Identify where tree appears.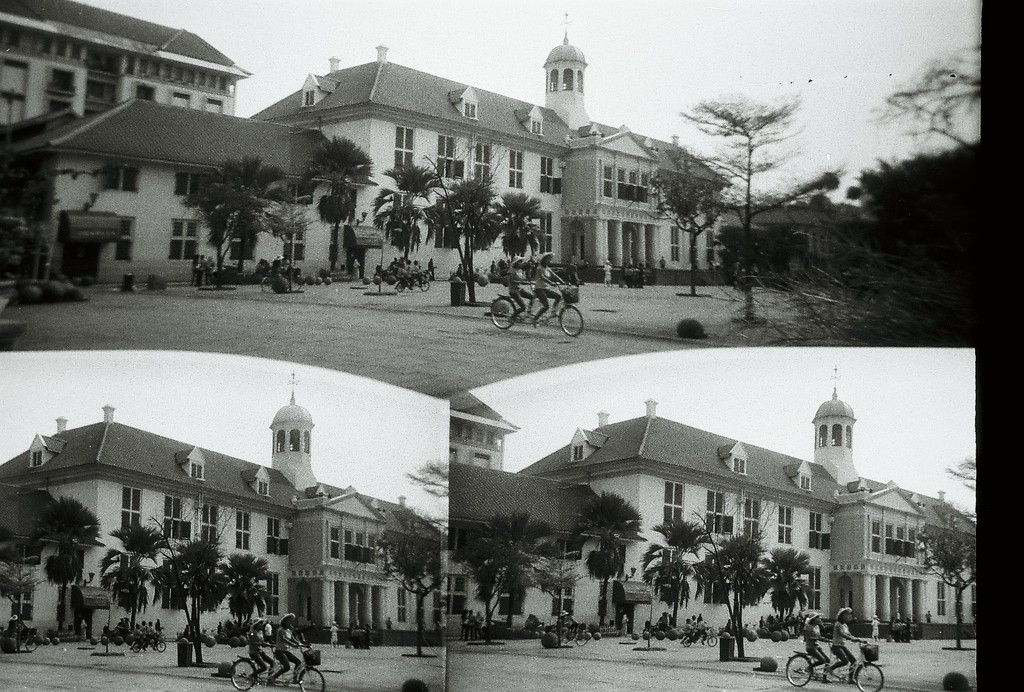
Appears at Rect(692, 533, 770, 637).
